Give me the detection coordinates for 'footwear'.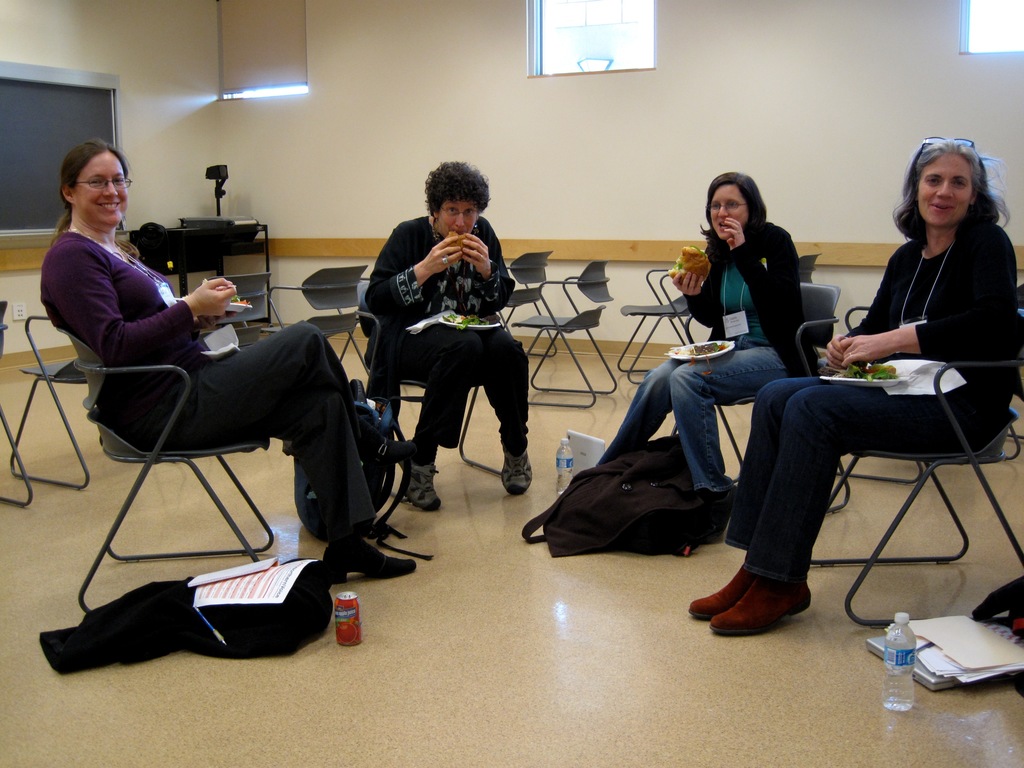
[505,448,534,496].
